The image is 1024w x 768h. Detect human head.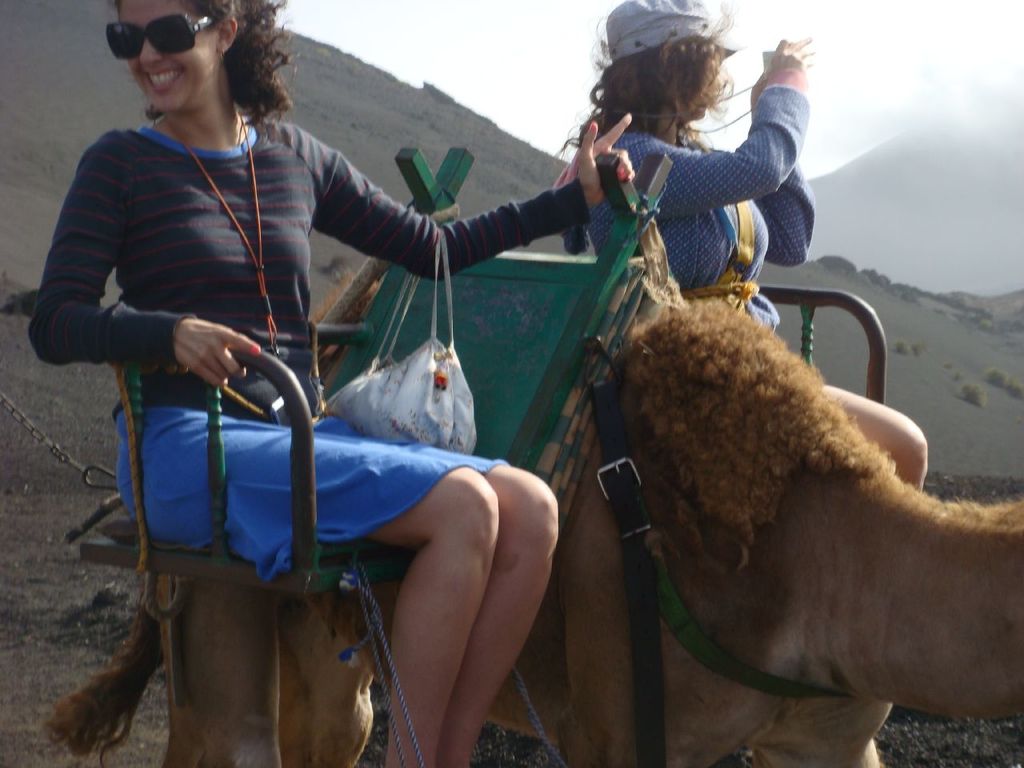
Detection: pyautogui.locateOnScreen(578, 9, 770, 139).
